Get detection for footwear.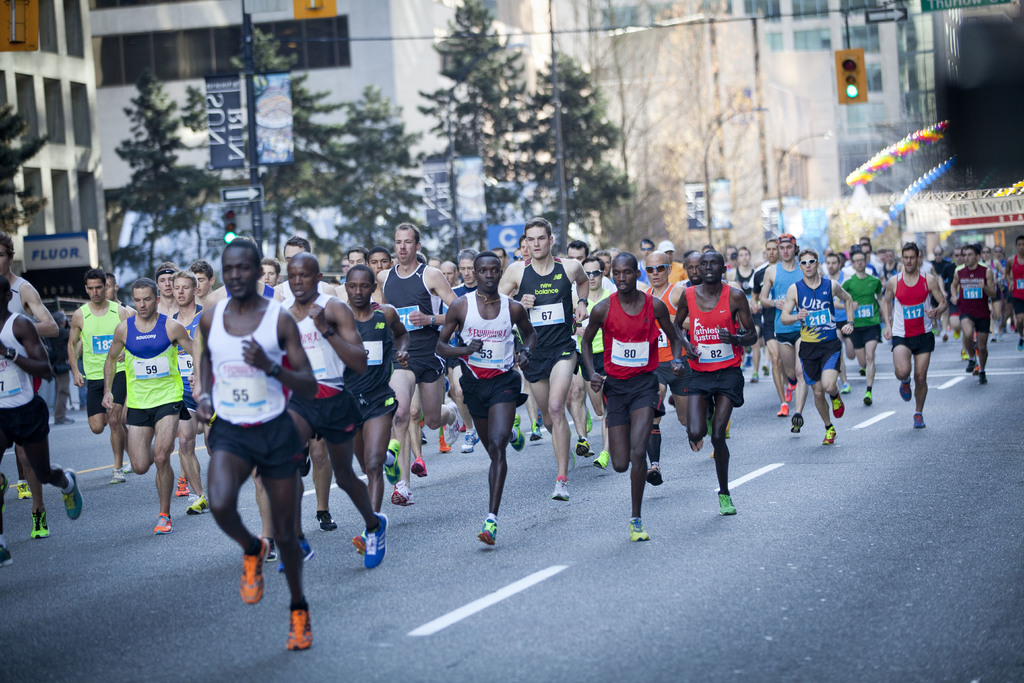
Detection: bbox(788, 385, 798, 397).
